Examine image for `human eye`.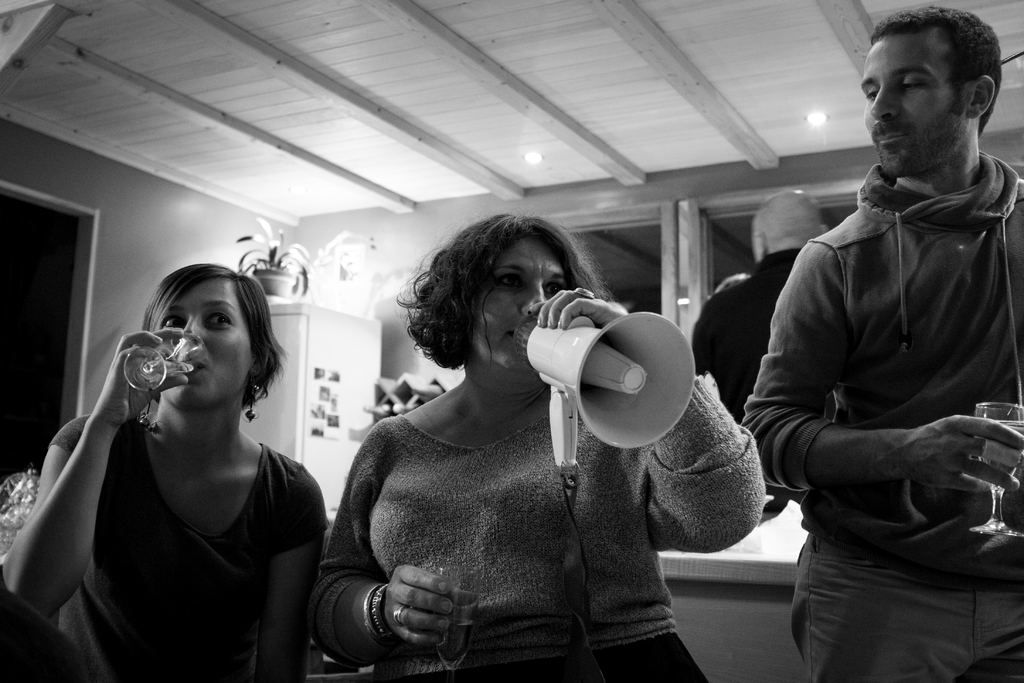
Examination result: locate(492, 270, 525, 288).
